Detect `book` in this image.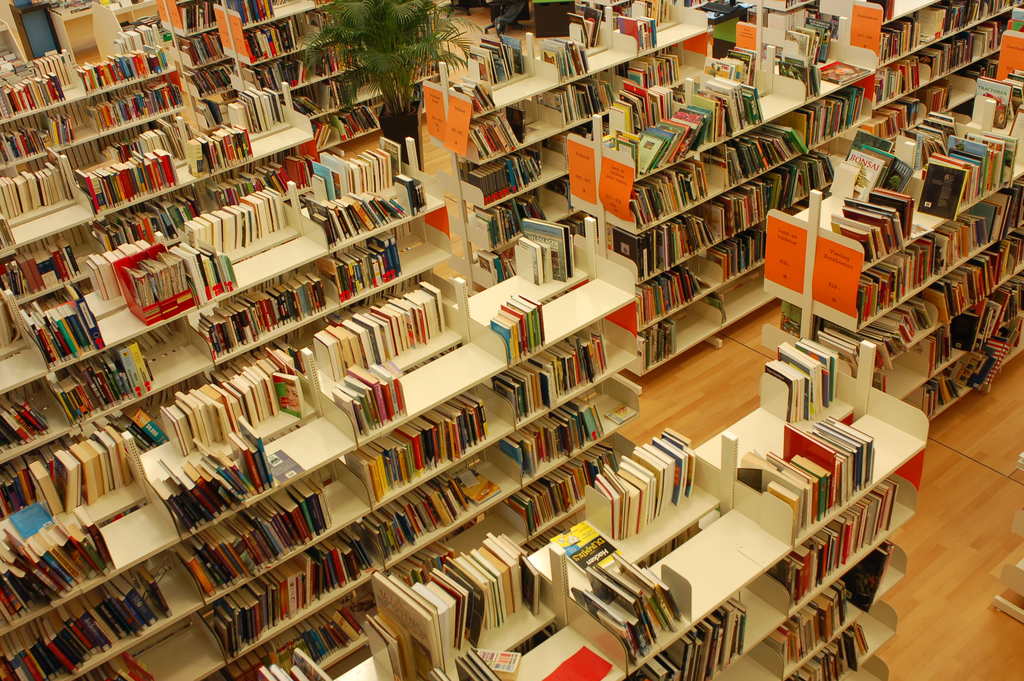
Detection: 371,574,442,676.
